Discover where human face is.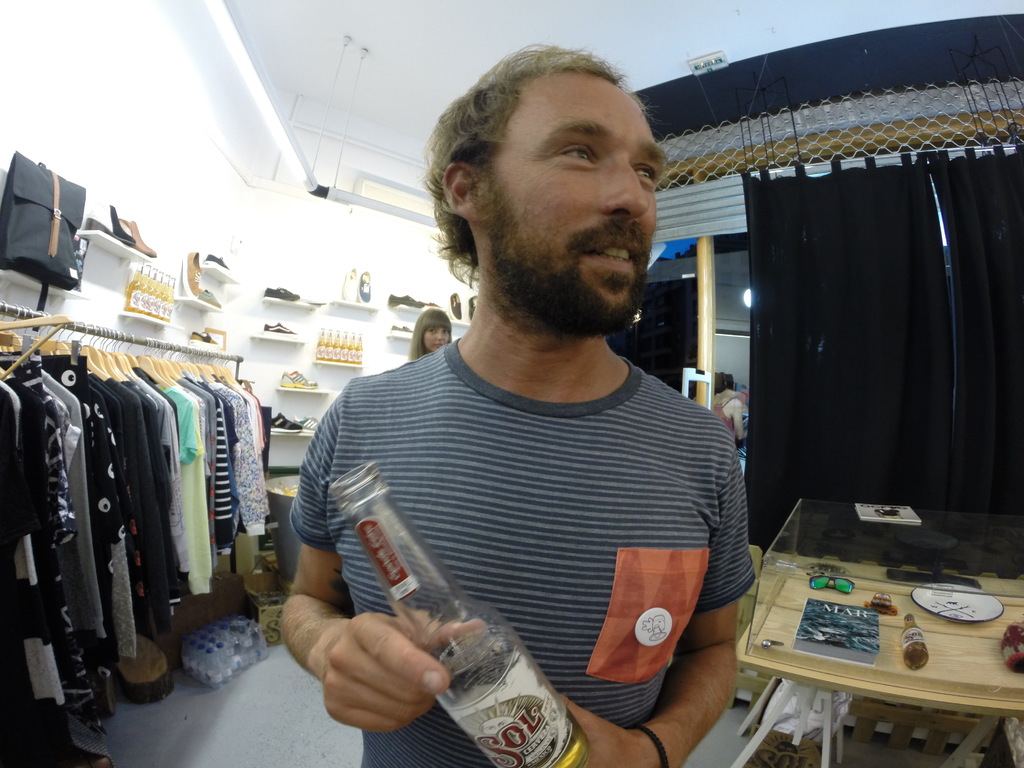
Discovered at crop(488, 64, 665, 332).
